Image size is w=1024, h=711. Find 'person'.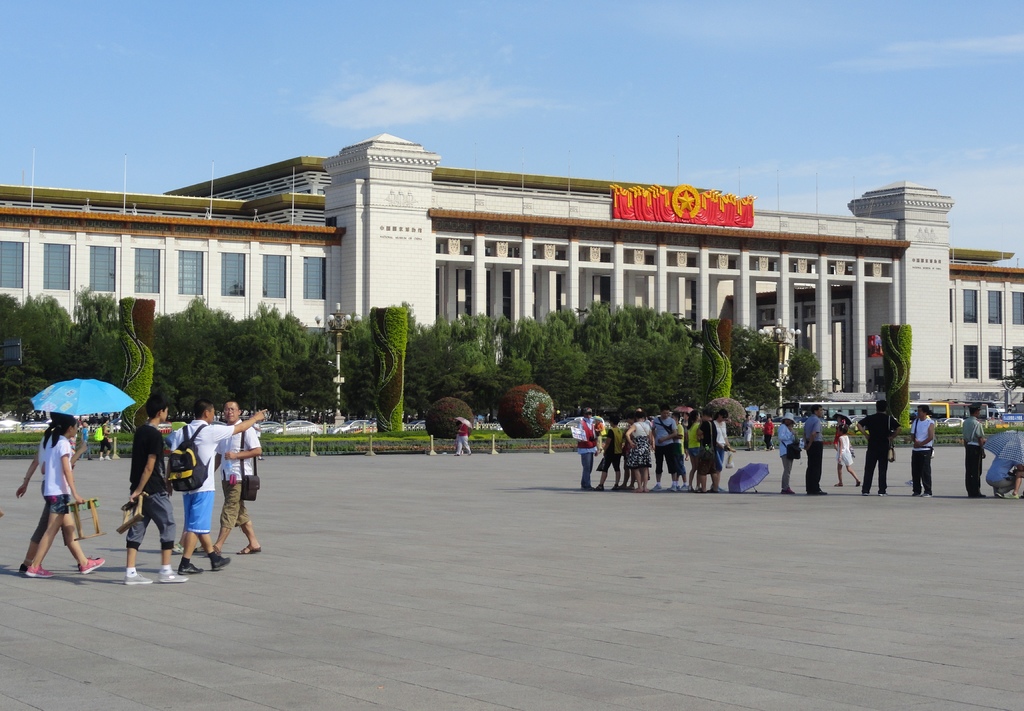
764,411,776,452.
